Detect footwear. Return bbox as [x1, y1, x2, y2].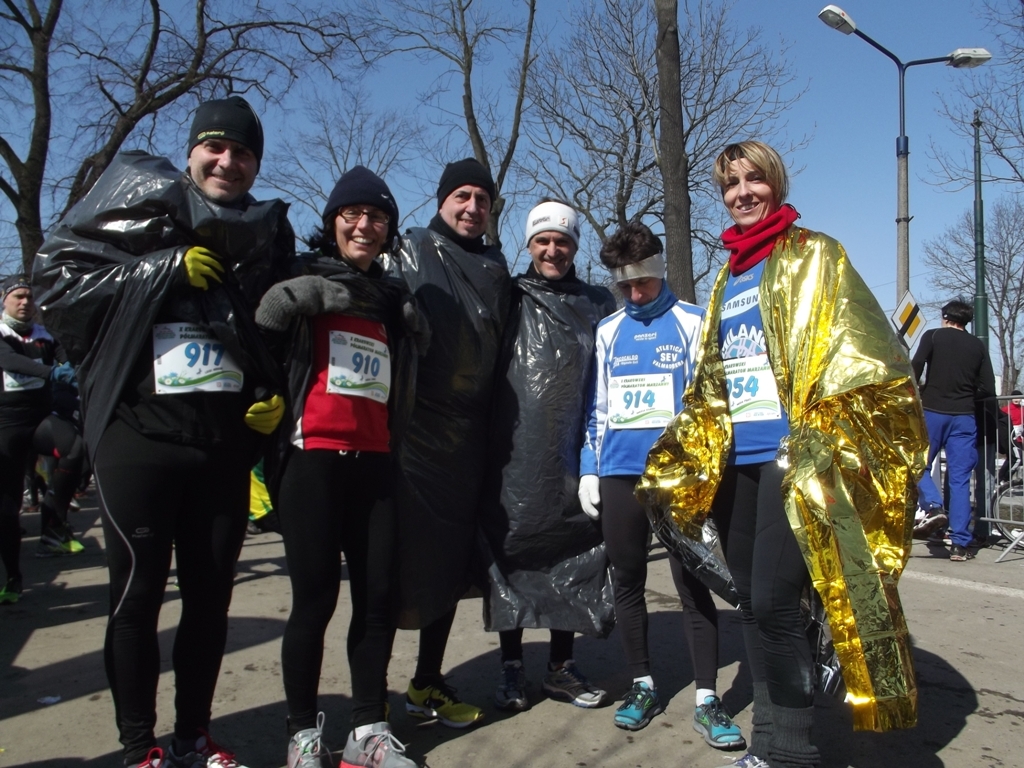
[170, 733, 248, 767].
